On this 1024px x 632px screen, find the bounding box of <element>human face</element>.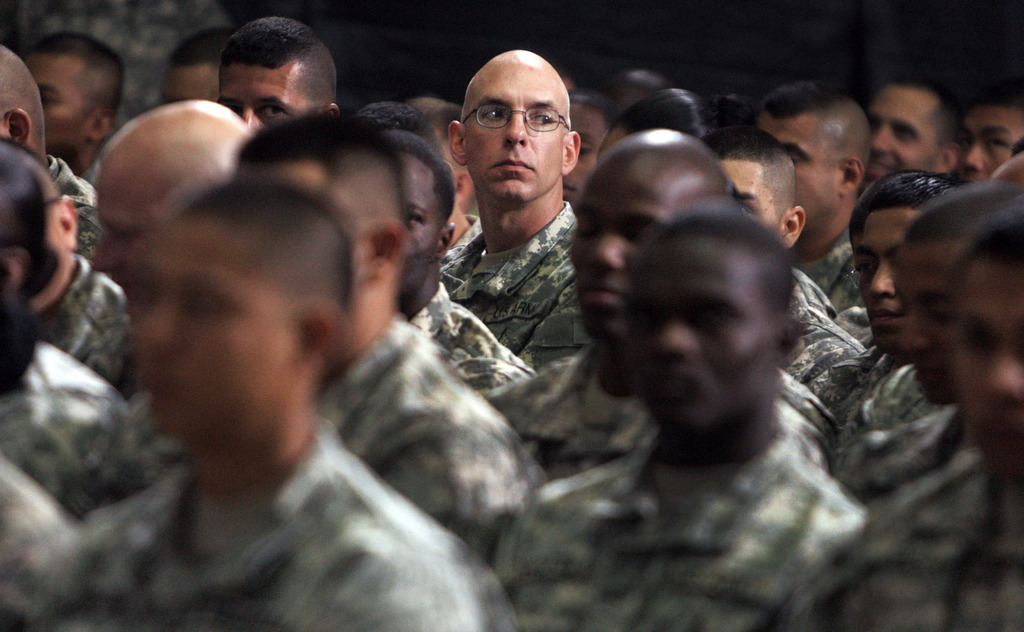
Bounding box: (x1=464, y1=58, x2=568, y2=202).
